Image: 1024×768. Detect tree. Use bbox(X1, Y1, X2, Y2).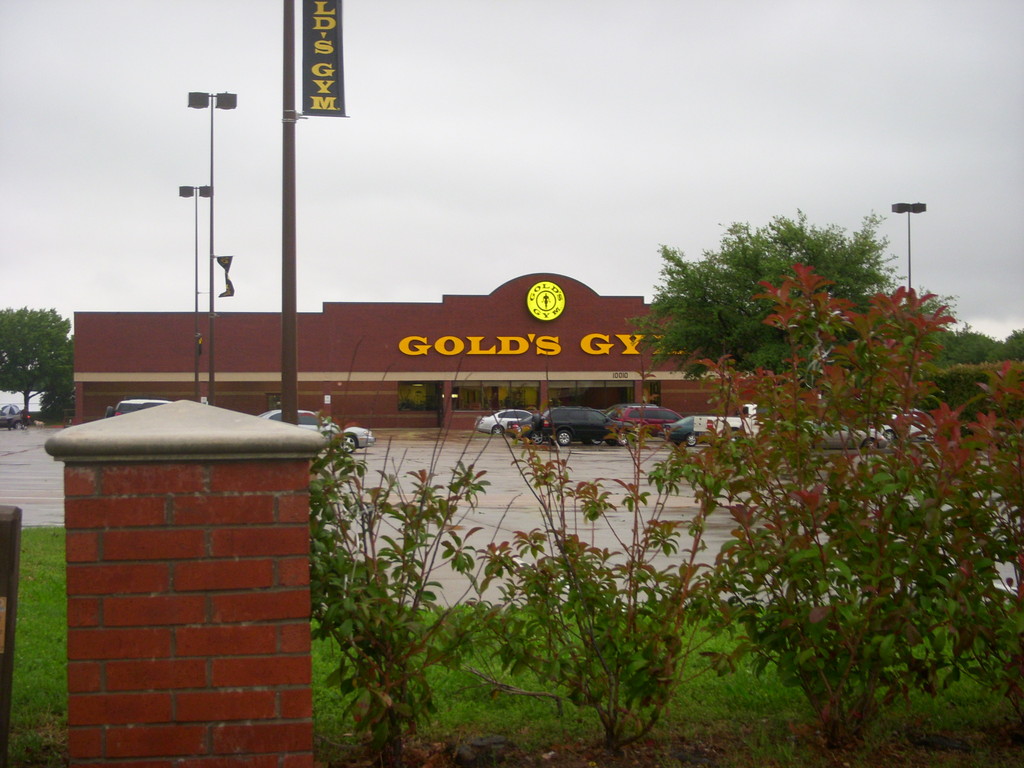
bbox(839, 319, 1023, 431).
